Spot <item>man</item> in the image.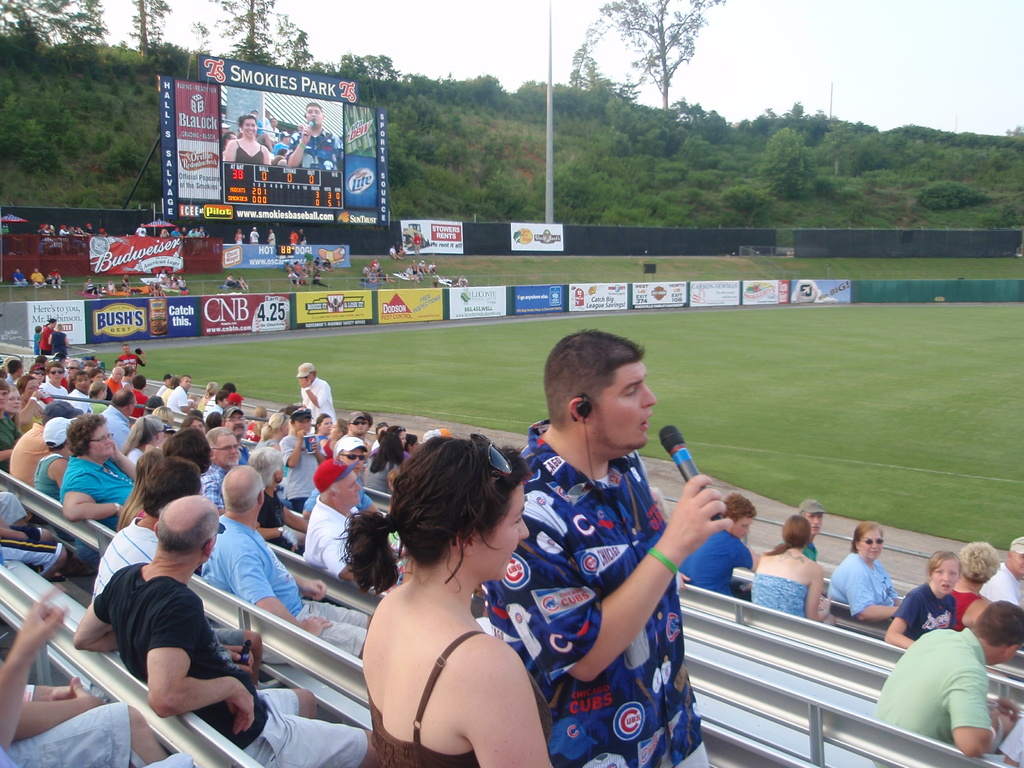
<item>man</item> found at box(68, 372, 106, 425).
